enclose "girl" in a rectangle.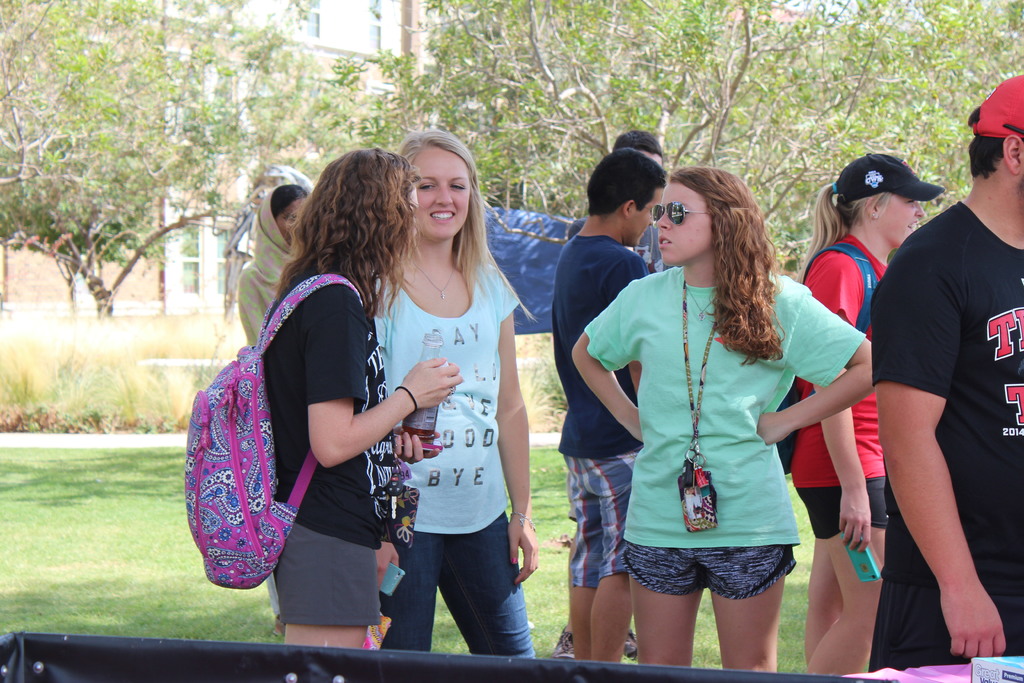
(787,154,926,678).
